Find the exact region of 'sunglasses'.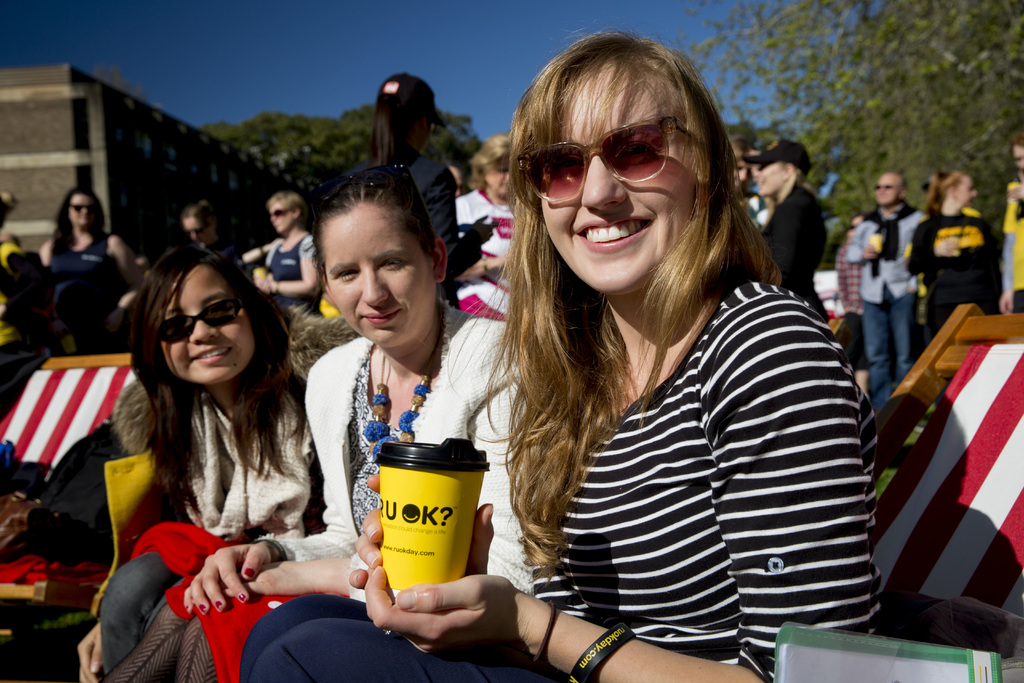
Exact region: Rect(268, 208, 287, 217).
